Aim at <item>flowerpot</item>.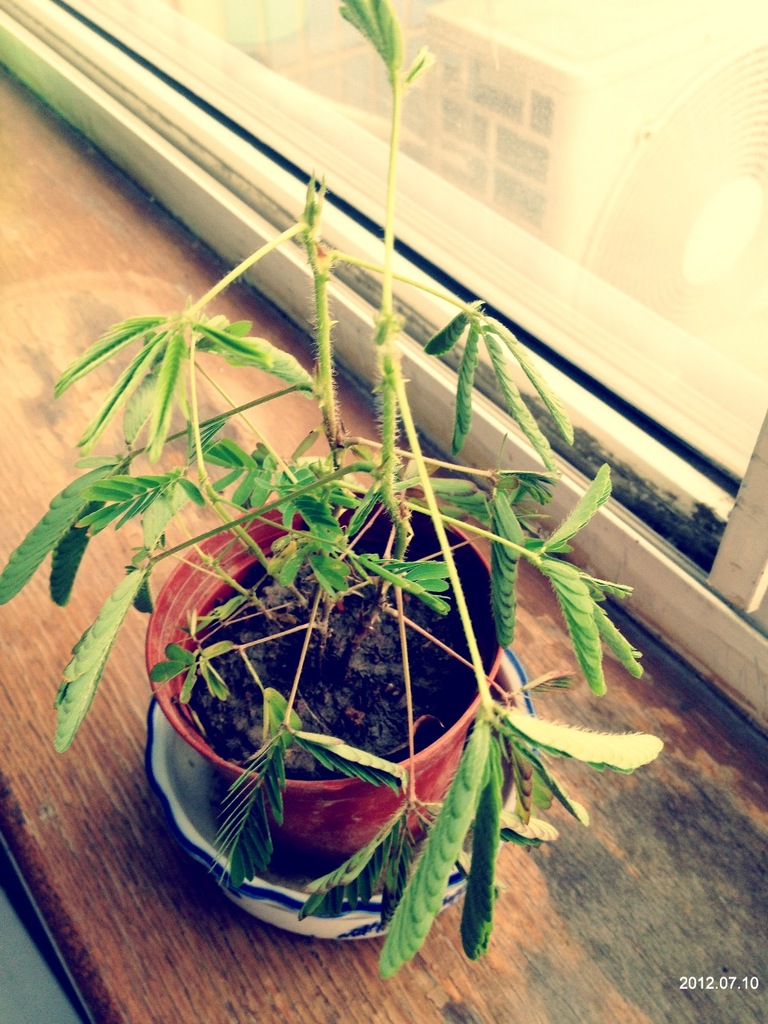
Aimed at bbox=(158, 530, 508, 929).
